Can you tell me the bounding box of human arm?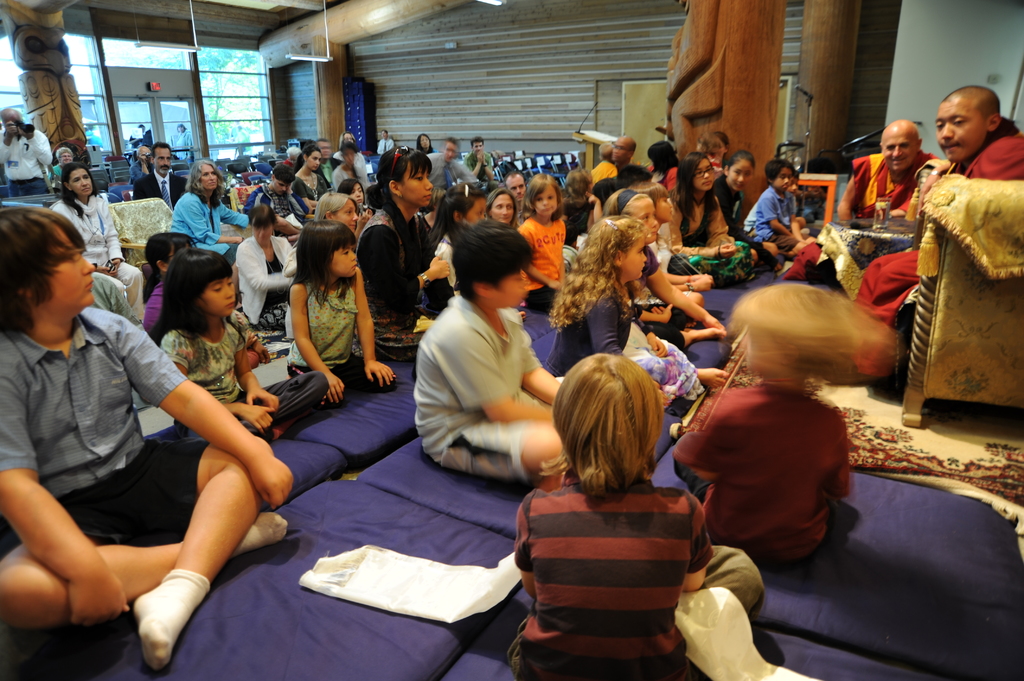
BBox(790, 193, 806, 243).
